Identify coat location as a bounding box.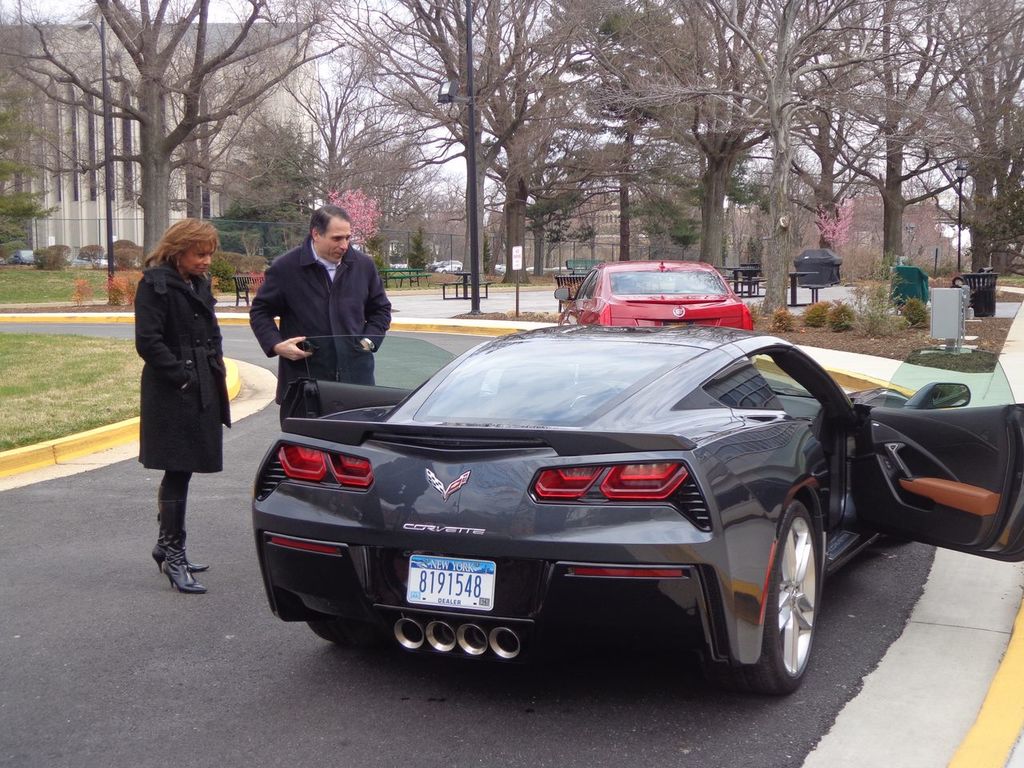
box(246, 234, 390, 404).
